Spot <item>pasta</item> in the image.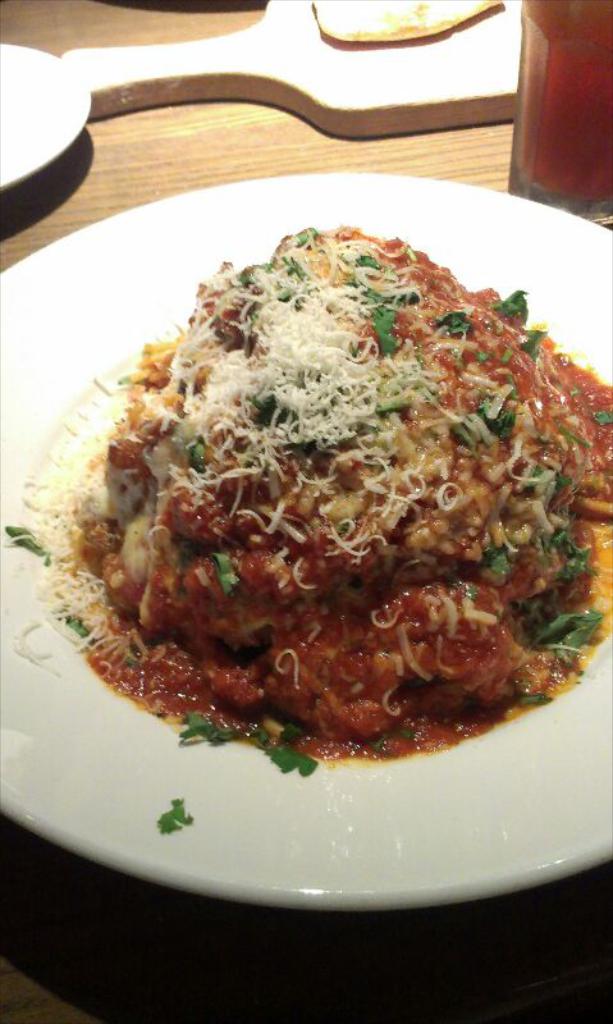
<item>pasta</item> found at region(33, 218, 612, 756).
